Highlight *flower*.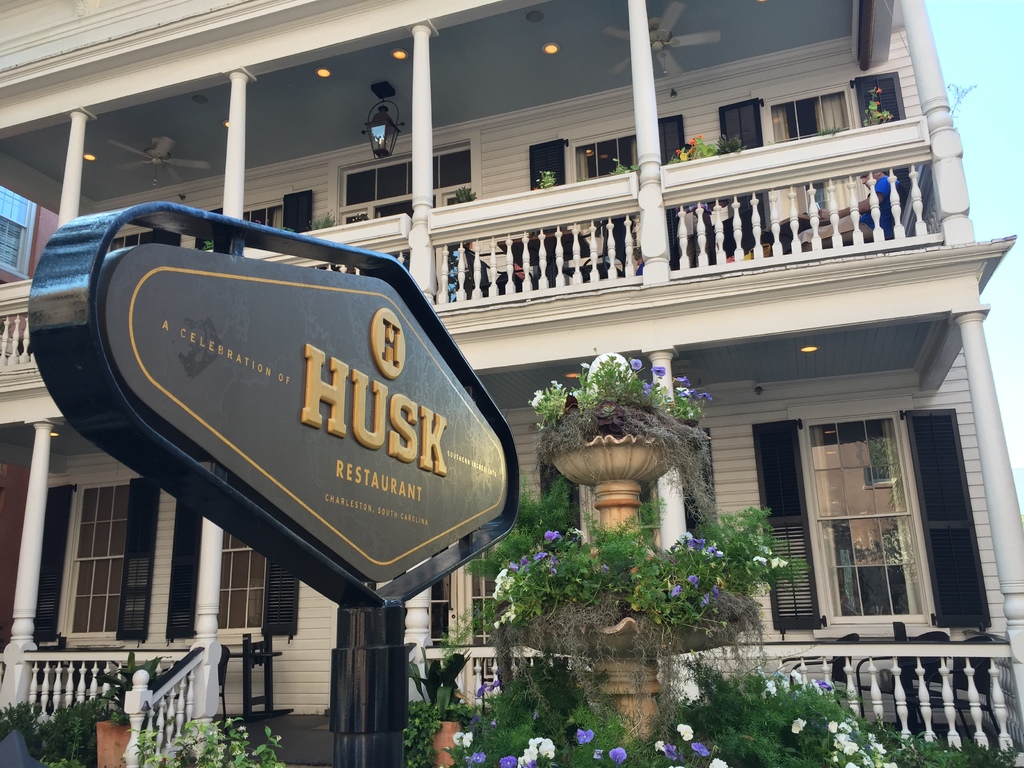
Highlighted region: 828:719:838:735.
